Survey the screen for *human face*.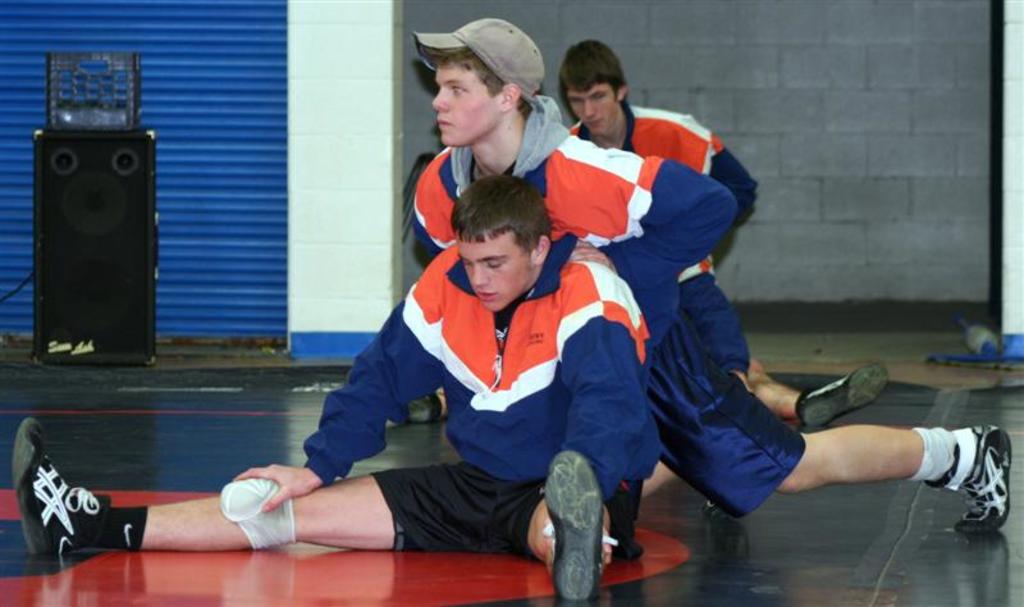
Survey found: select_region(430, 61, 499, 149).
